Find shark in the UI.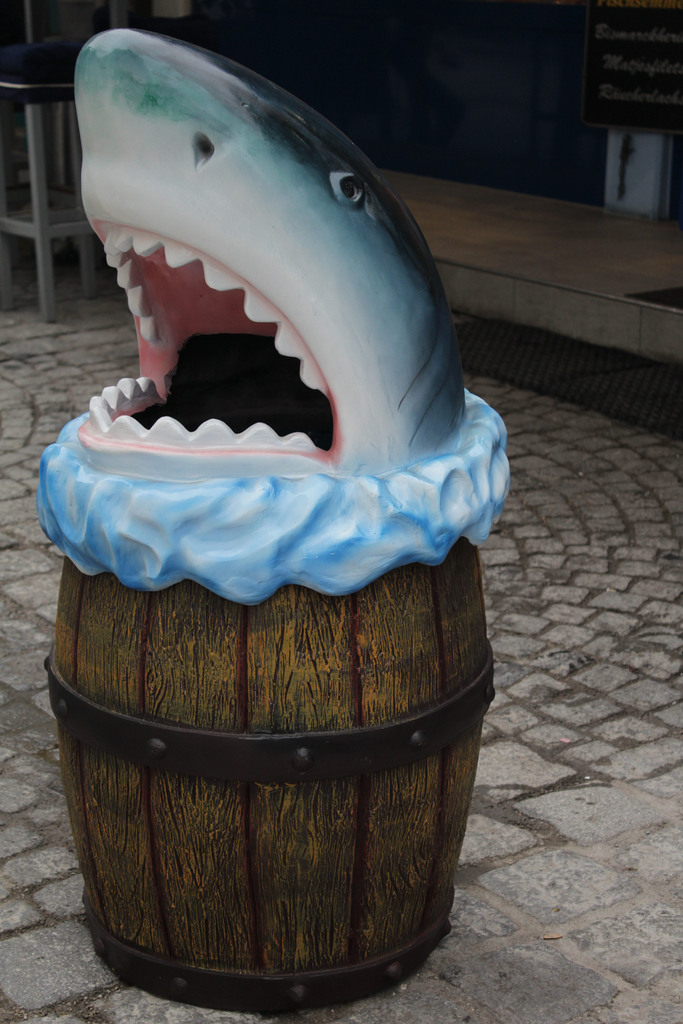
UI element at bbox=(78, 26, 469, 481).
